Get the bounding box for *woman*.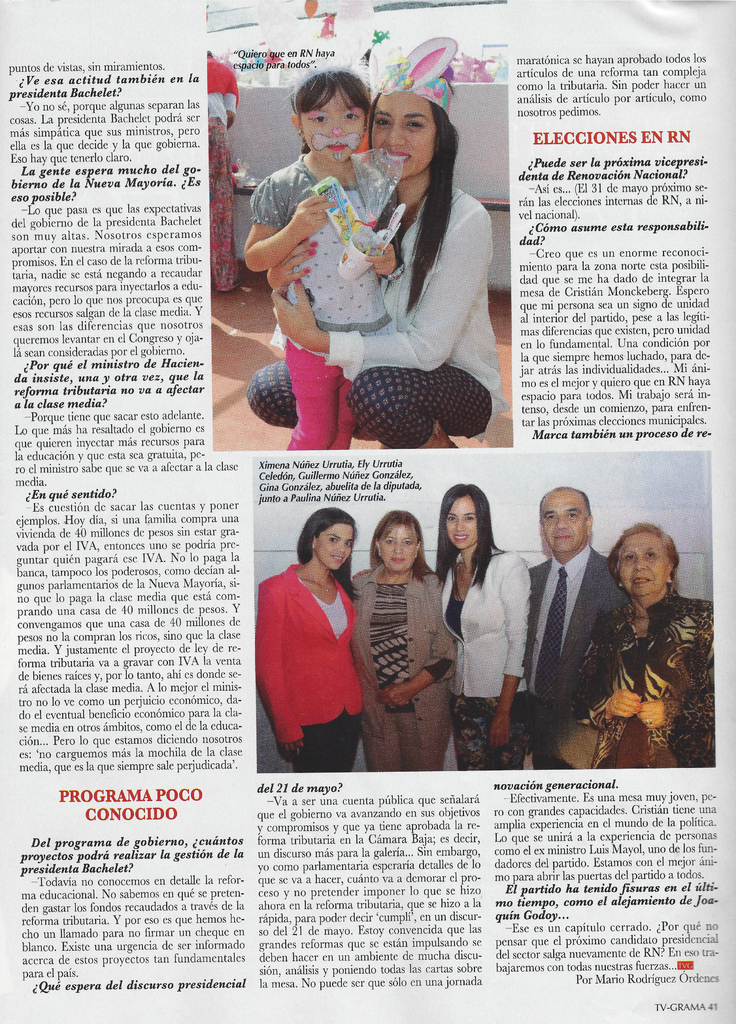
(351, 508, 456, 771).
